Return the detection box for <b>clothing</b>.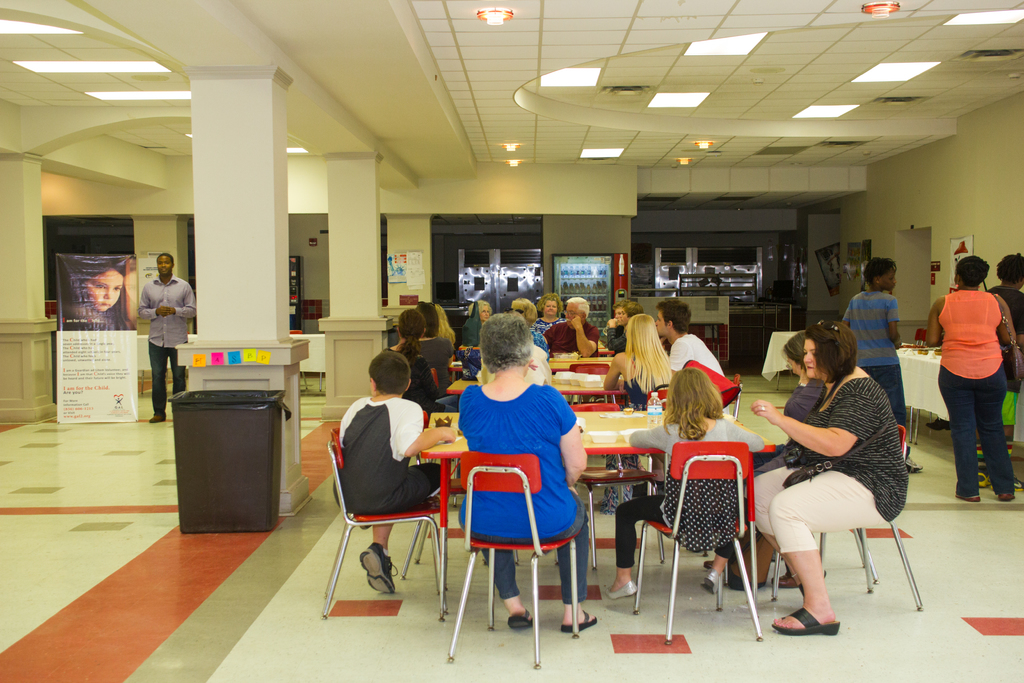
x1=413 y1=334 x2=450 y2=399.
